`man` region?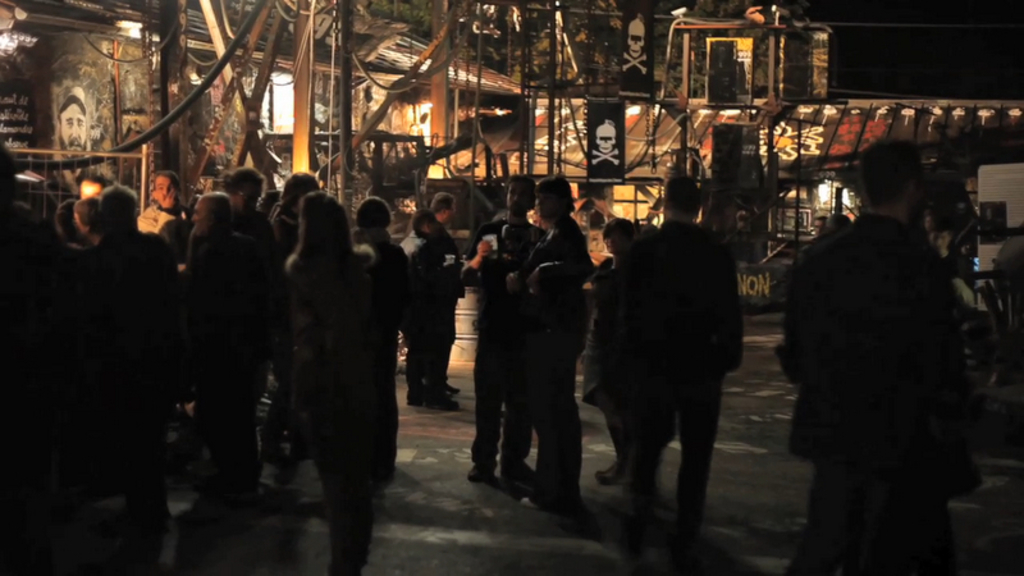
bbox(224, 161, 287, 239)
